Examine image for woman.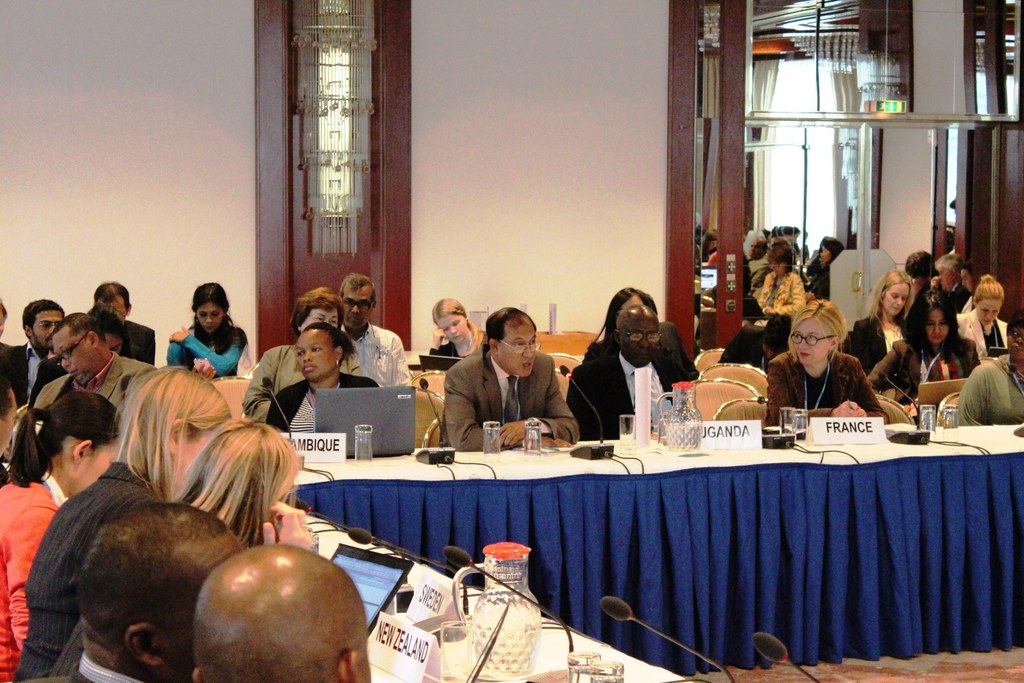
Examination result: 952 309 1023 427.
